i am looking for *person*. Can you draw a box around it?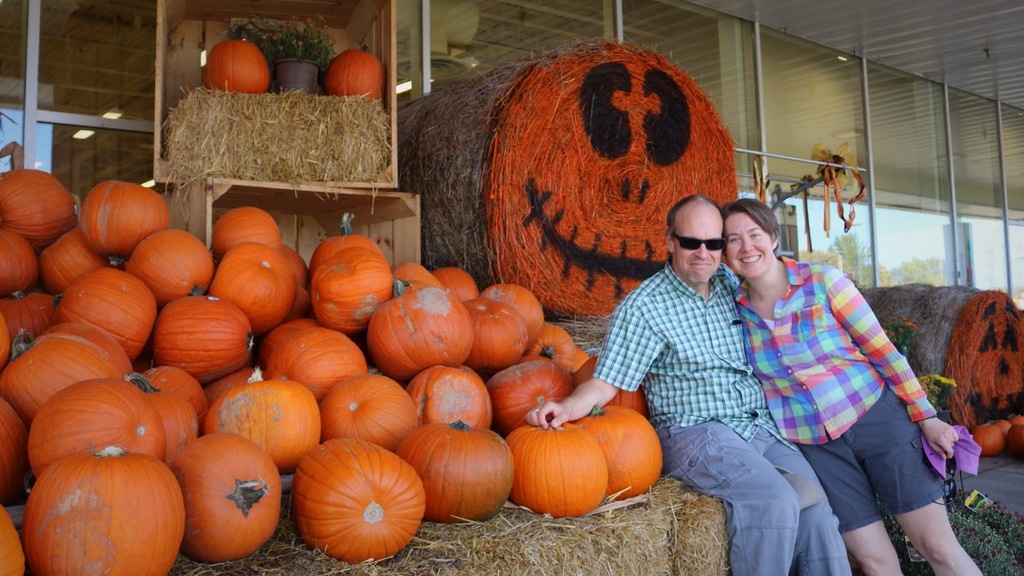
Sure, the bounding box is [left=717, top=196, right=984, bottom=575].
